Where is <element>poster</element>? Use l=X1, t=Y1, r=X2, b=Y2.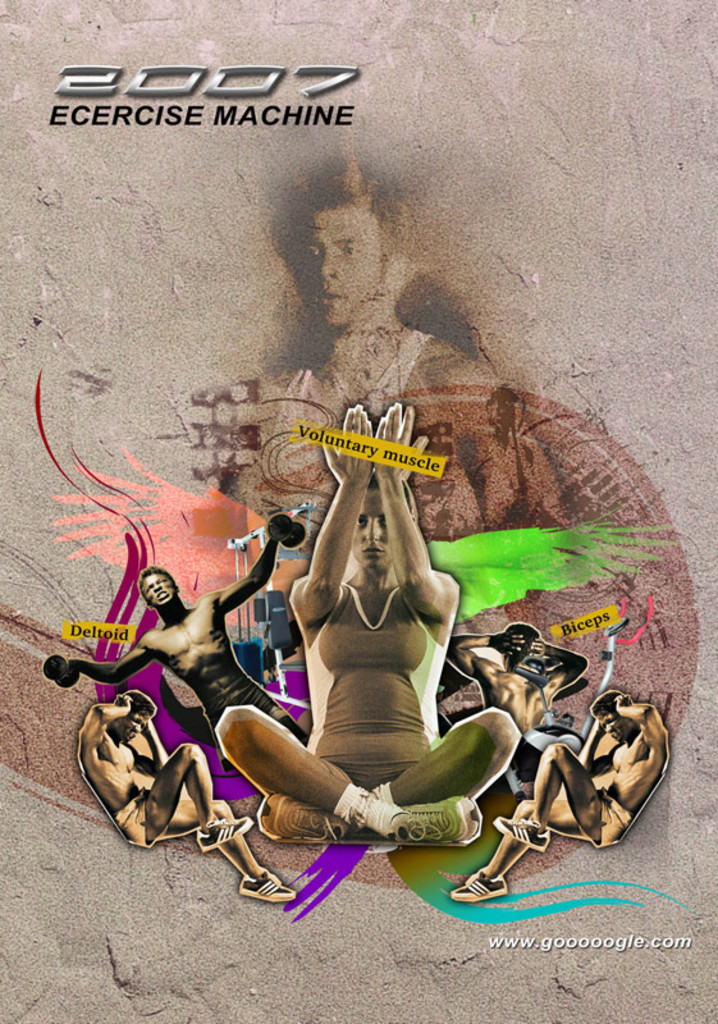
l=0, t=0, r=717, b=1023.
